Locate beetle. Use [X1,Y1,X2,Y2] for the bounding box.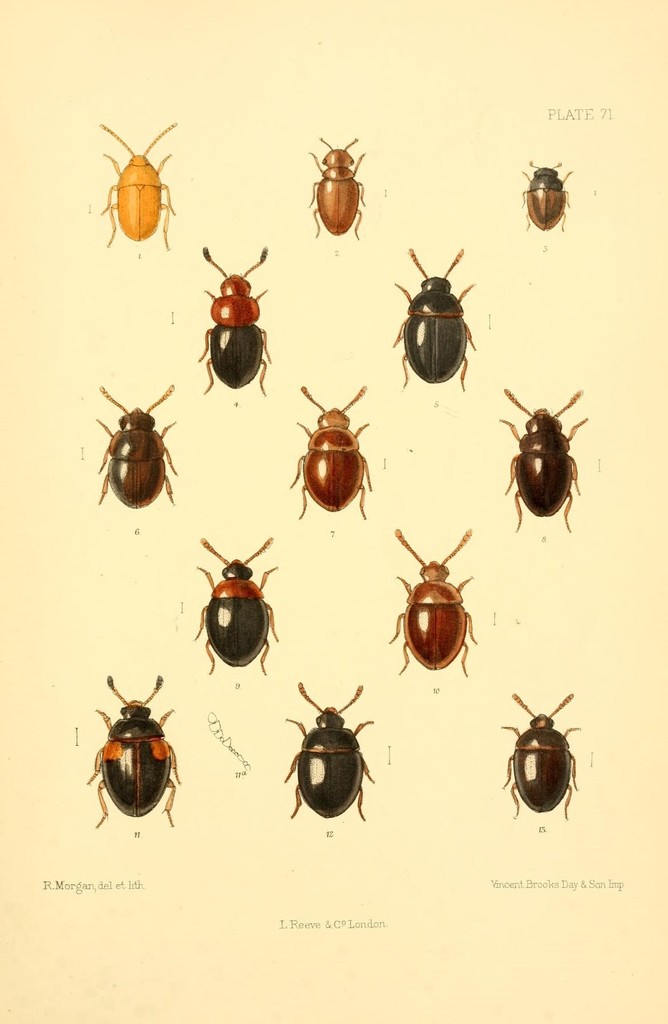
[303,138,365,234].
